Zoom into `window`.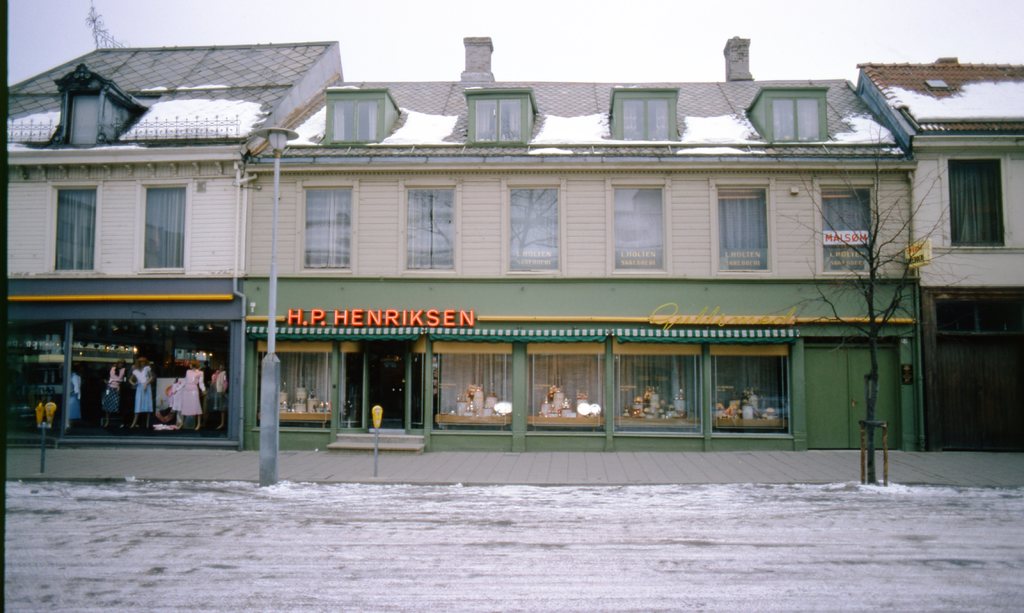
Zoom target: pyautogui.locateOnScreen(299, 184, 354, 268).
